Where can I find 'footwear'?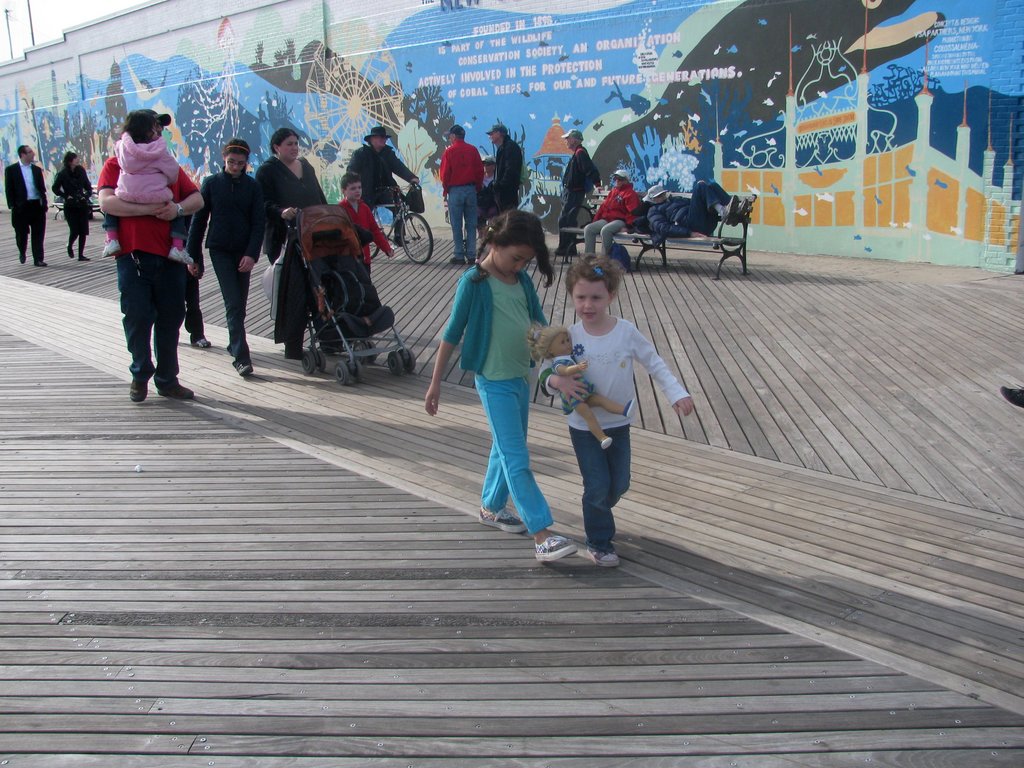
You can find it at [x1=586, y1=548, x2=619, y2=570].
